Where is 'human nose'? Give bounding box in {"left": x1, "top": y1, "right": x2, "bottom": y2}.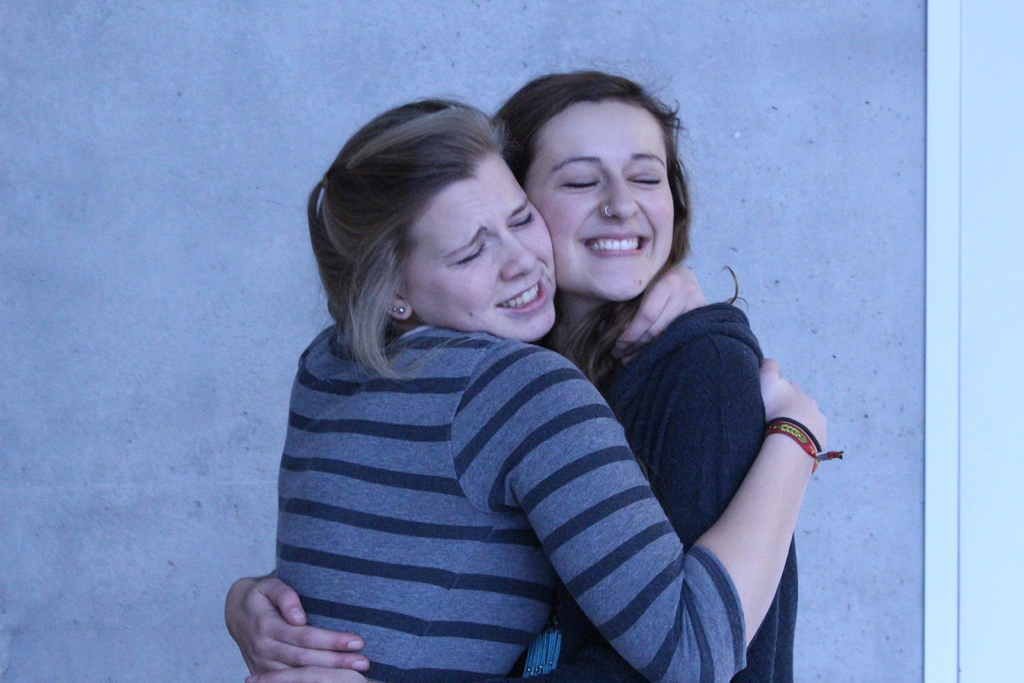
{"left": 499, "top": 228, "right": 538, "bottom": 282}.
